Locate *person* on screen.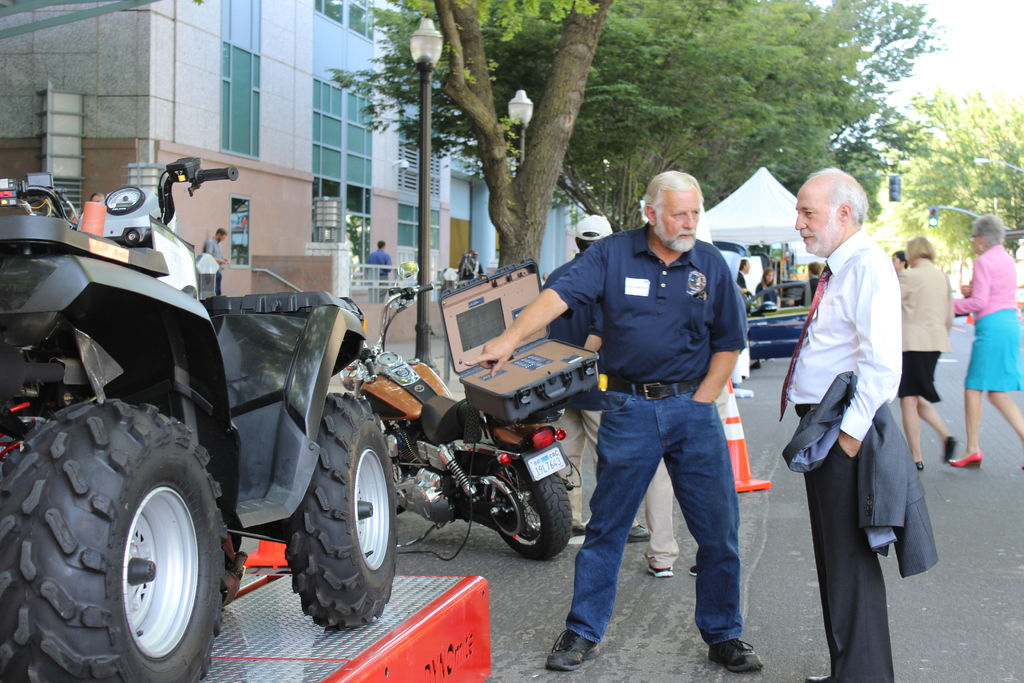
On screen at detection(956, 213, 1023, 468).
